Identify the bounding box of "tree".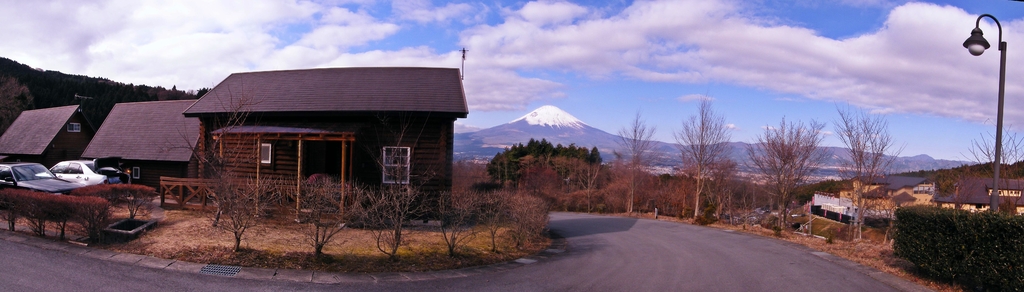
bbox=[618, 114, 656, 219].
